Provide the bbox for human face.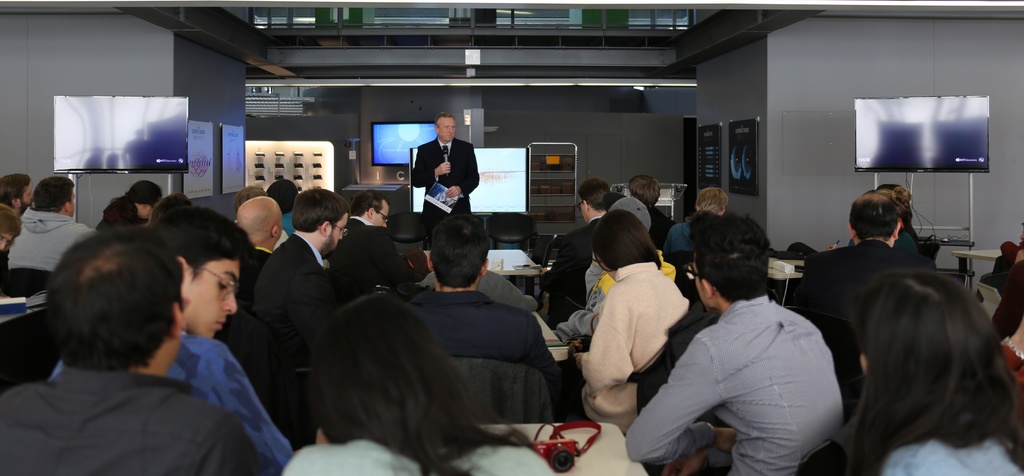
{"x1": 435, "y1": 117, "x2": 460, "y2": 145}.
